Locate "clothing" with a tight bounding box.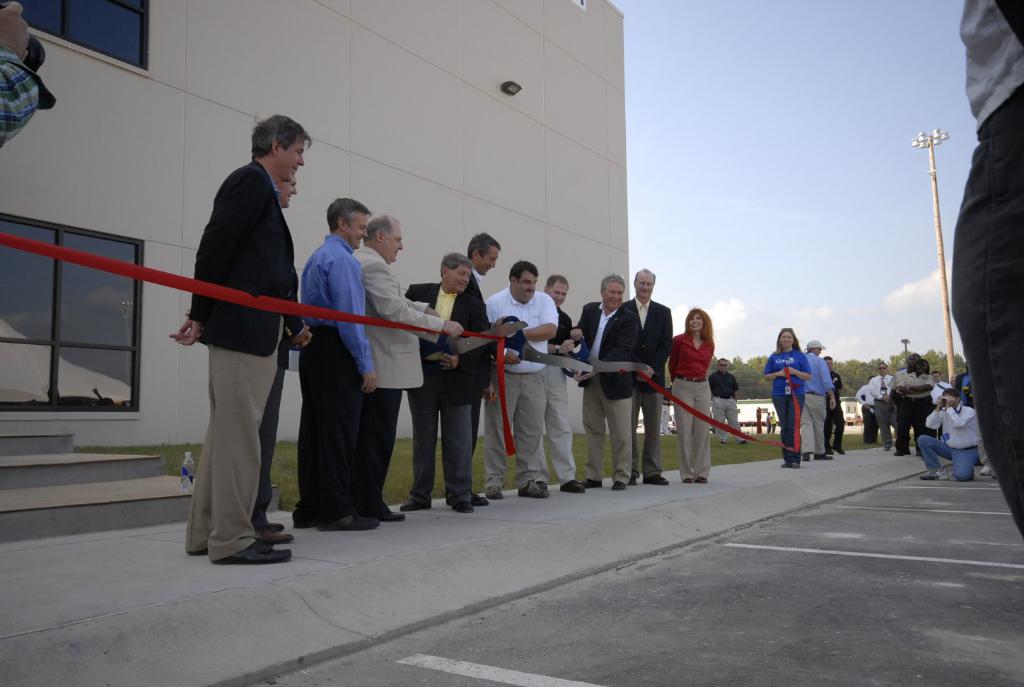
<region>904, 369, 935, 436</region>.
